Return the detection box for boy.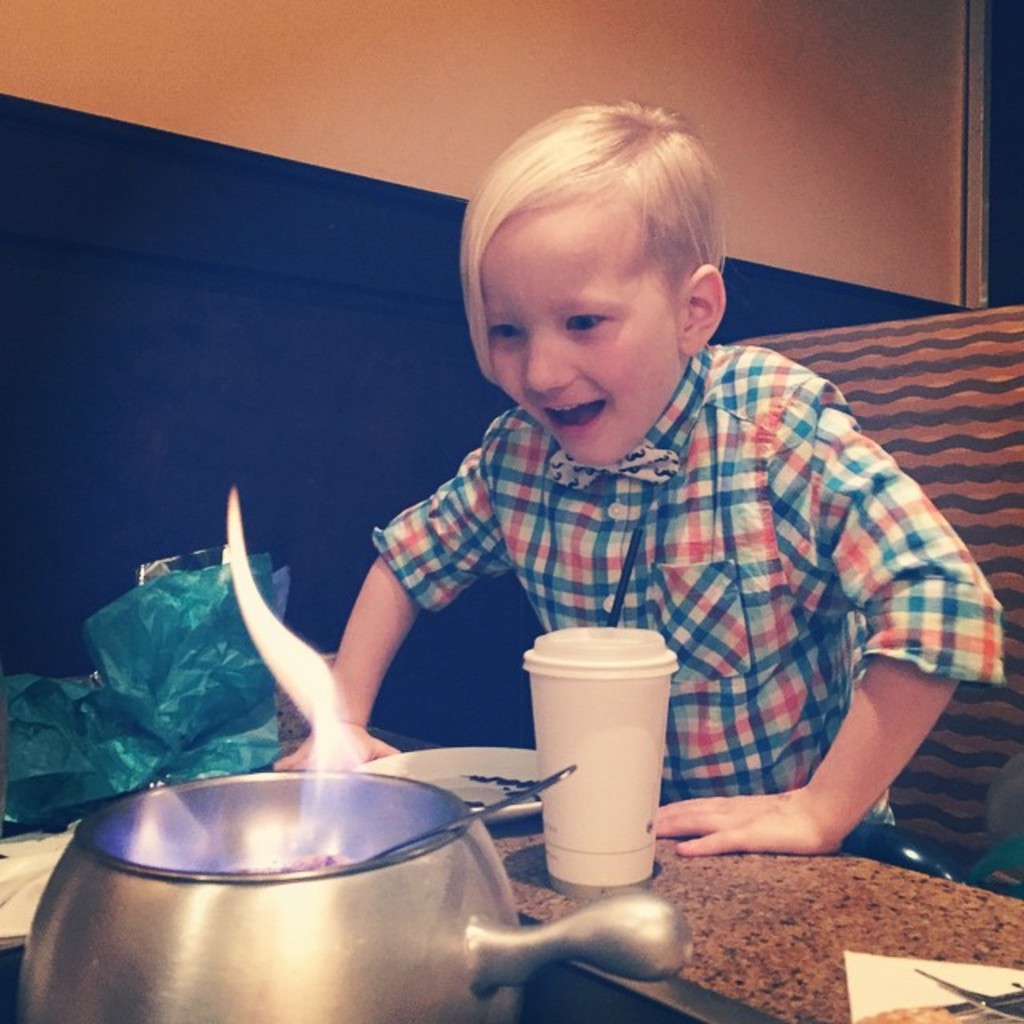
<region>205, 141, 947, 922</region>.
